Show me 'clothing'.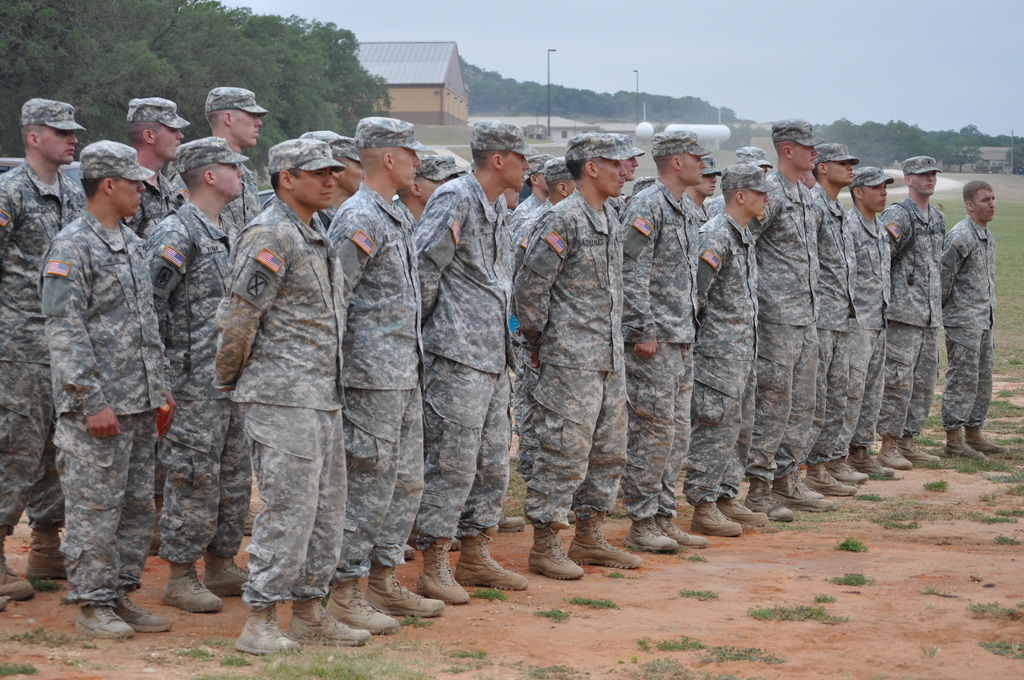
'clothing' is here: [x1=162, y1=166, x2=267, y2=237].
